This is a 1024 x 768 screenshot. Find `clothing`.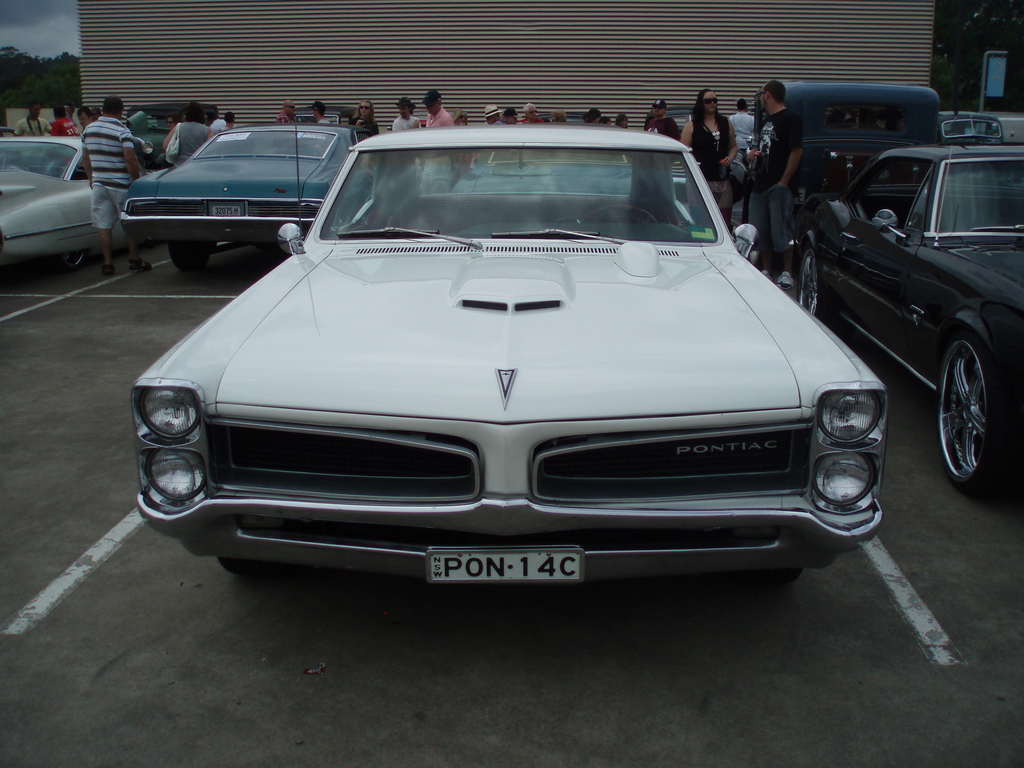
Bounding box: (425,104,455,128).
